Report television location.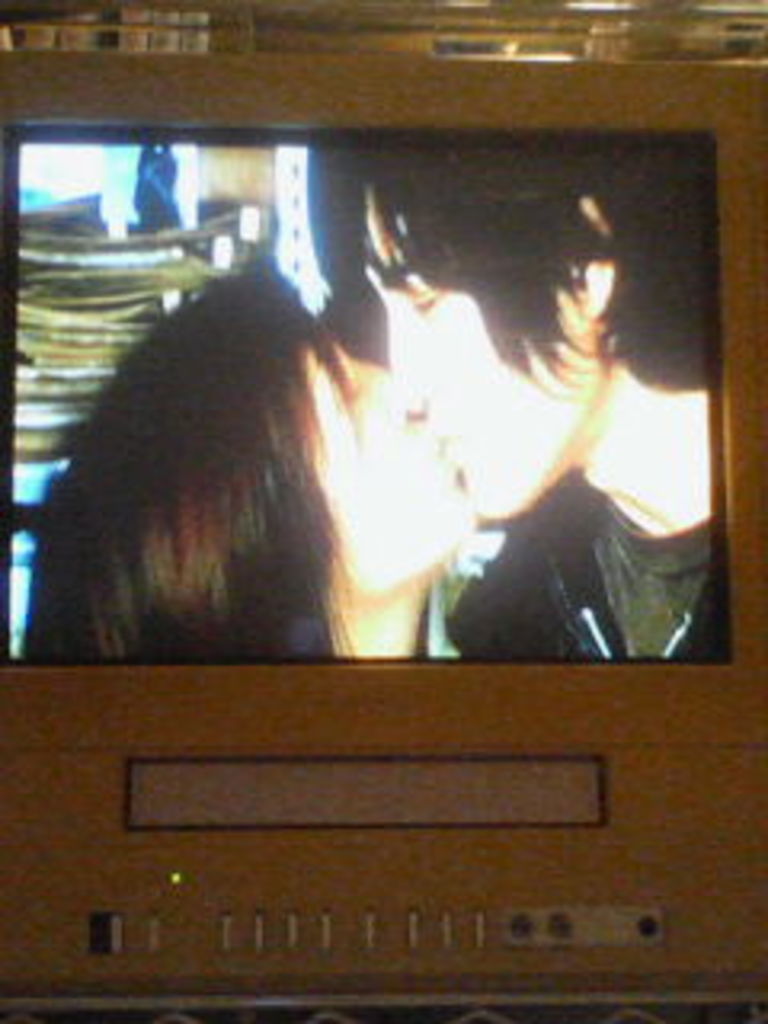
Report: (0, 29, 765, 826).
